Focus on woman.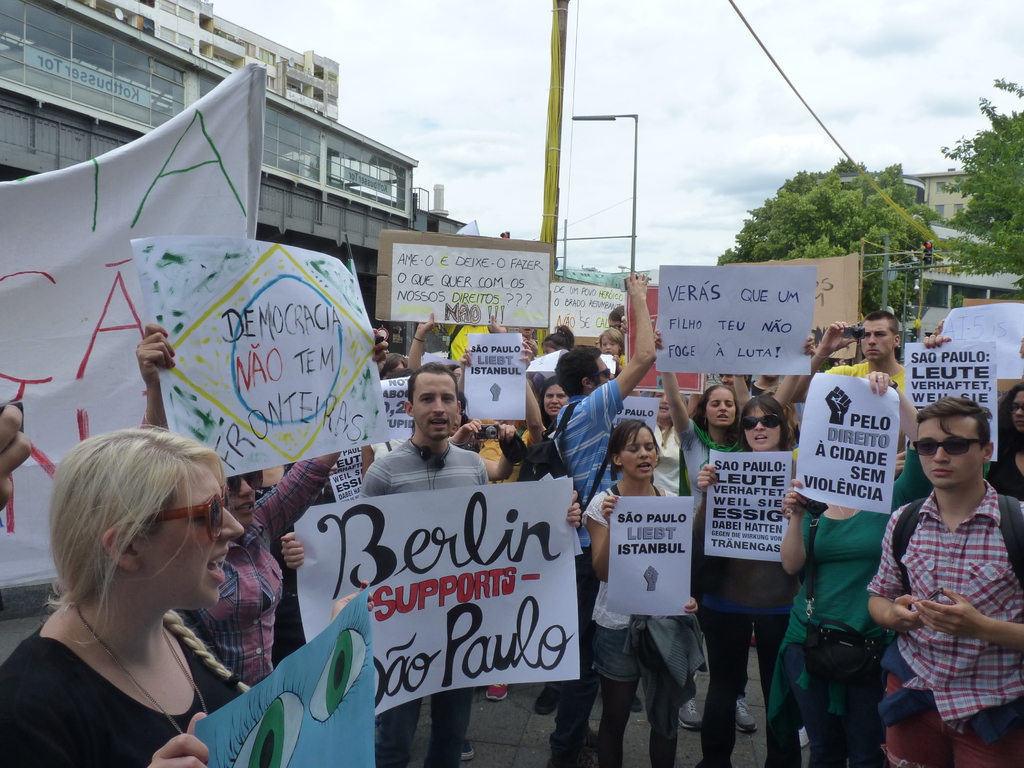
Focused at box=[136, 322, 387, 698].
